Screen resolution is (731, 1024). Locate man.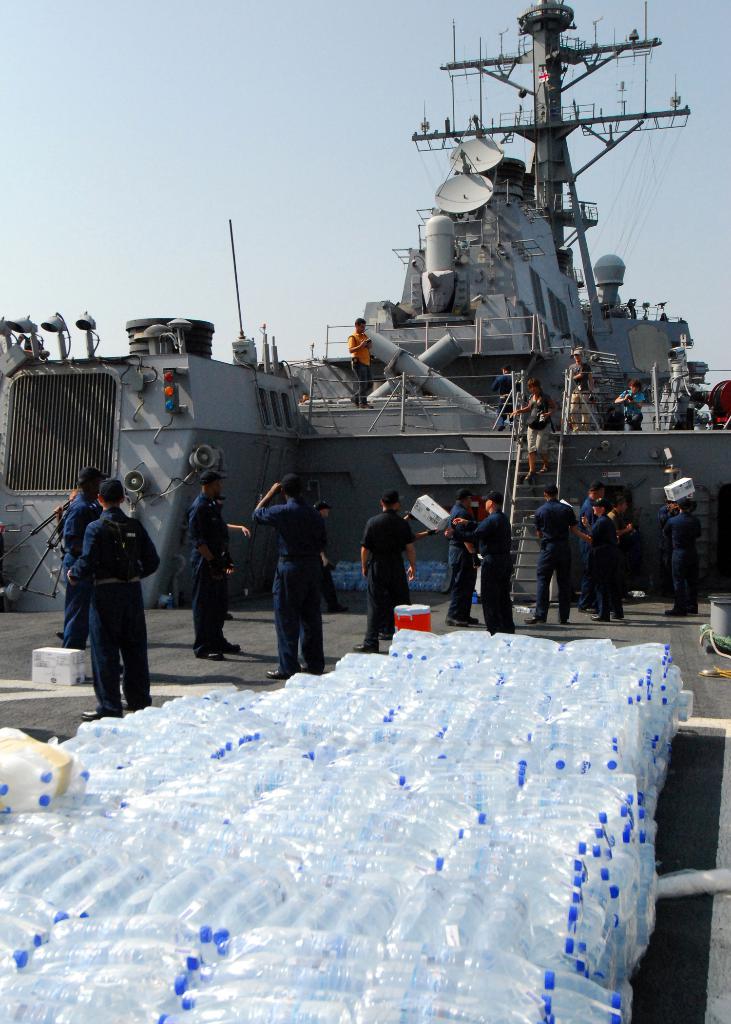
<region>381, 504, 435, 643</region>.
